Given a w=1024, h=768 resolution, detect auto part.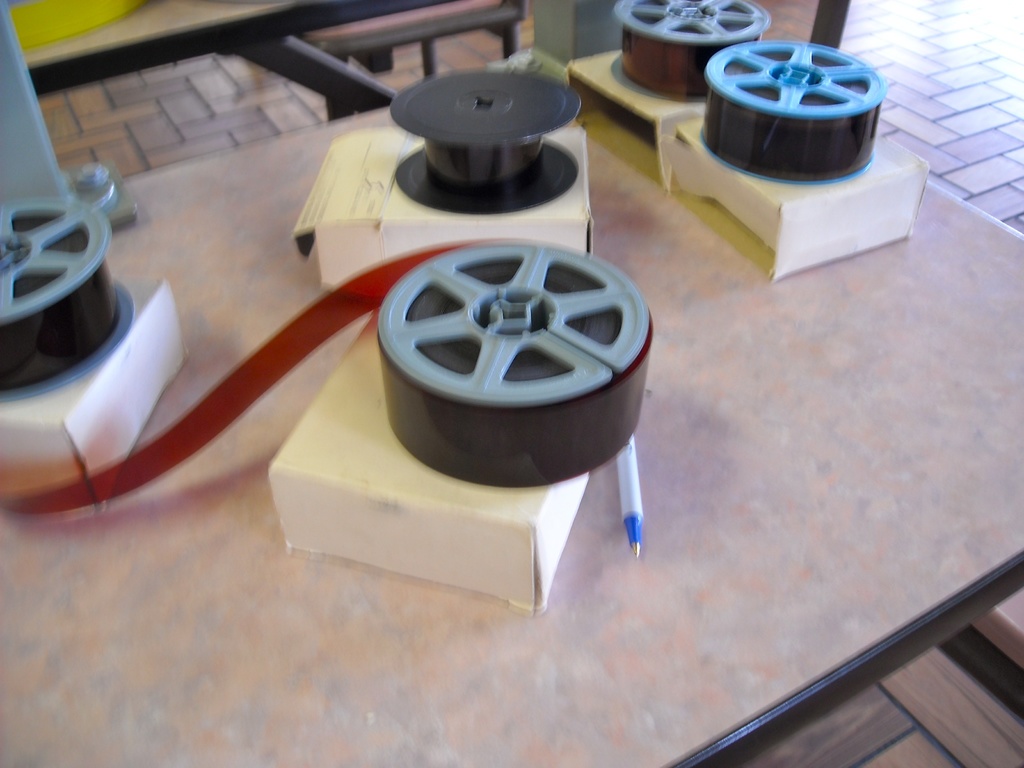
<bbox>614, 0, 768, 98</bbox>.
